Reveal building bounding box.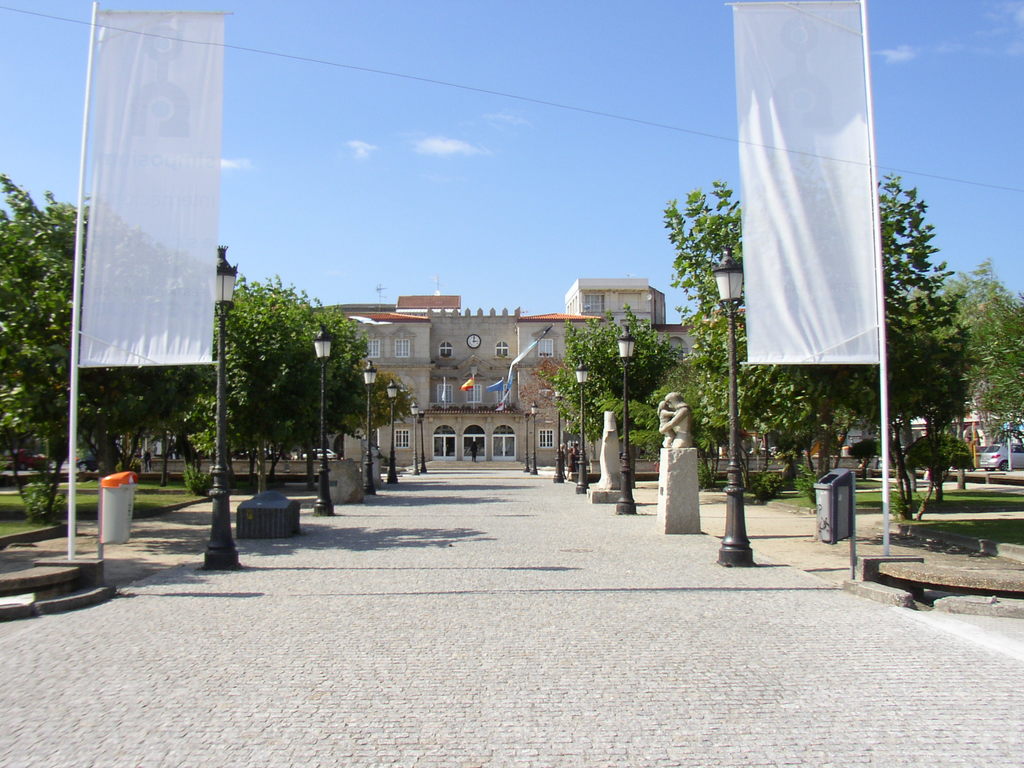
Revealed: region(335, 294, 742, 467).
